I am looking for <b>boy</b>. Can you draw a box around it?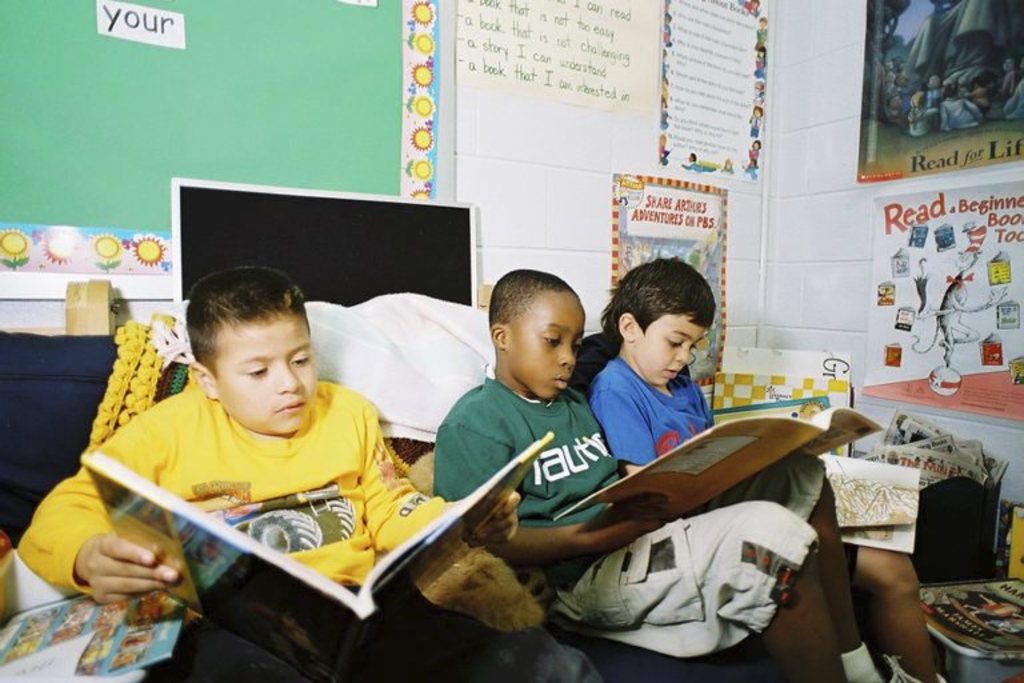
Sure, the bounding box is BBox(93, 275, 435, 592).
